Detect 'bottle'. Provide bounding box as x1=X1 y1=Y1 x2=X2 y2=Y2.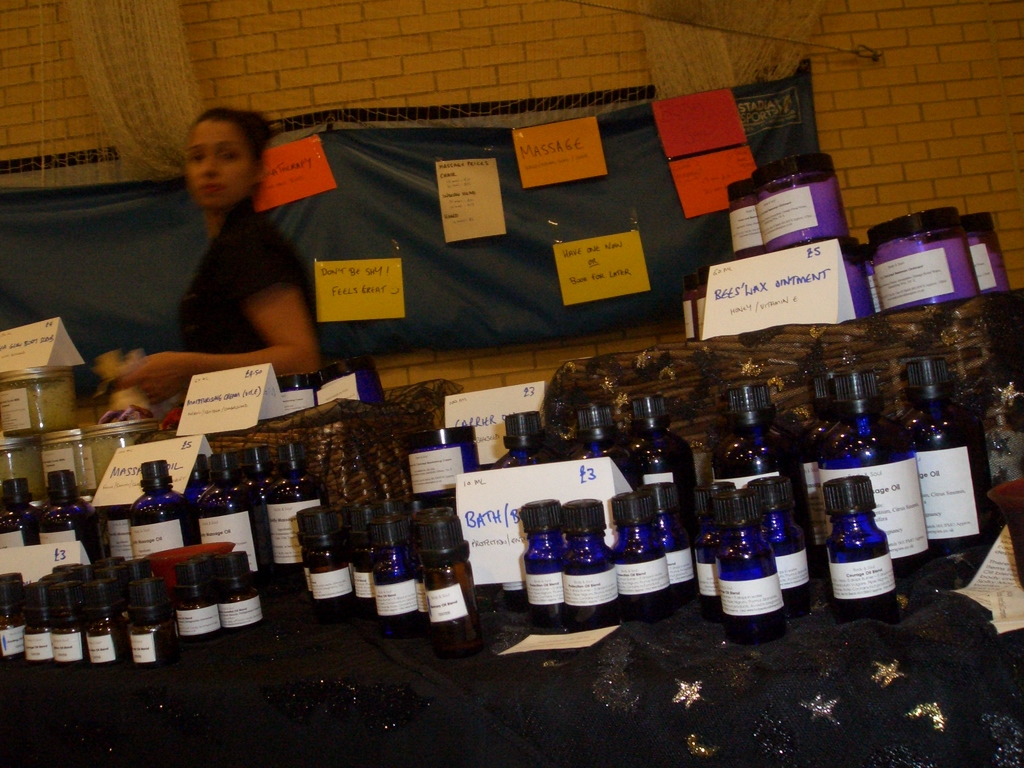
x1=127 y1=461 x2=198 y2=564.
